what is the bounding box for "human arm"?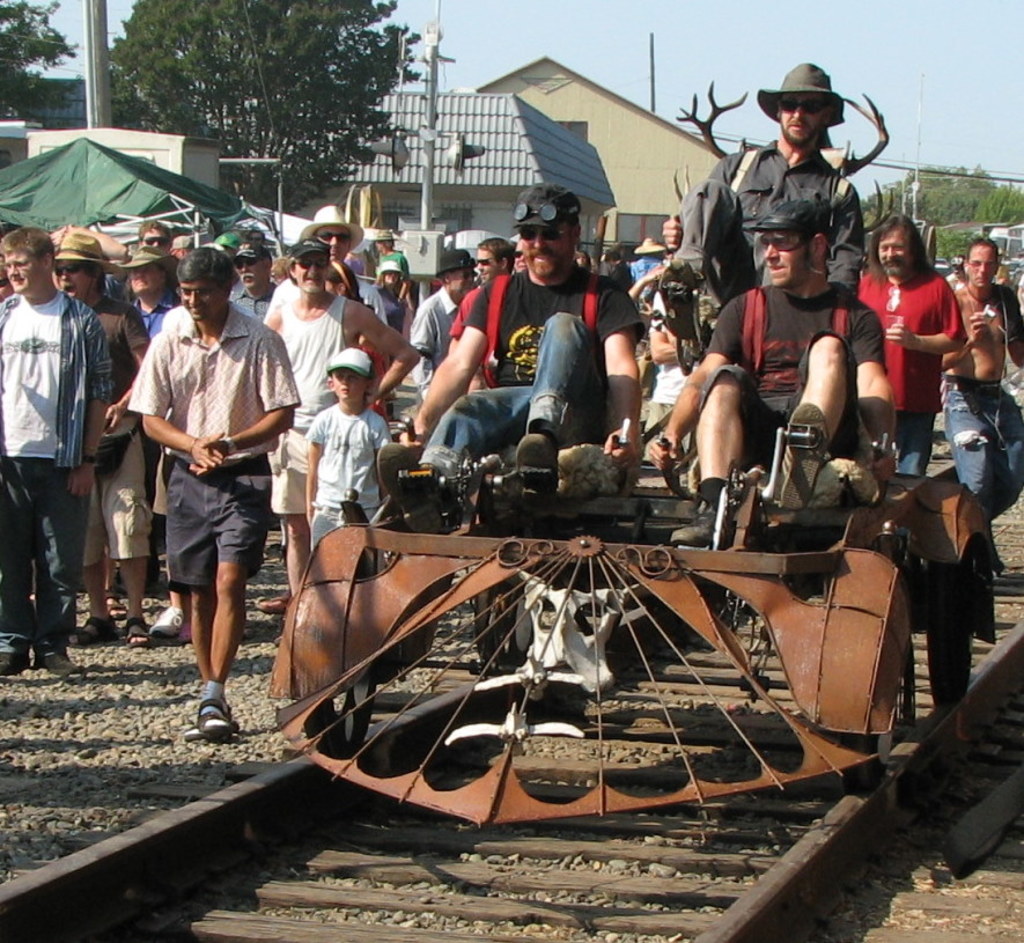
l=592, t=280, r=658, b=465.
